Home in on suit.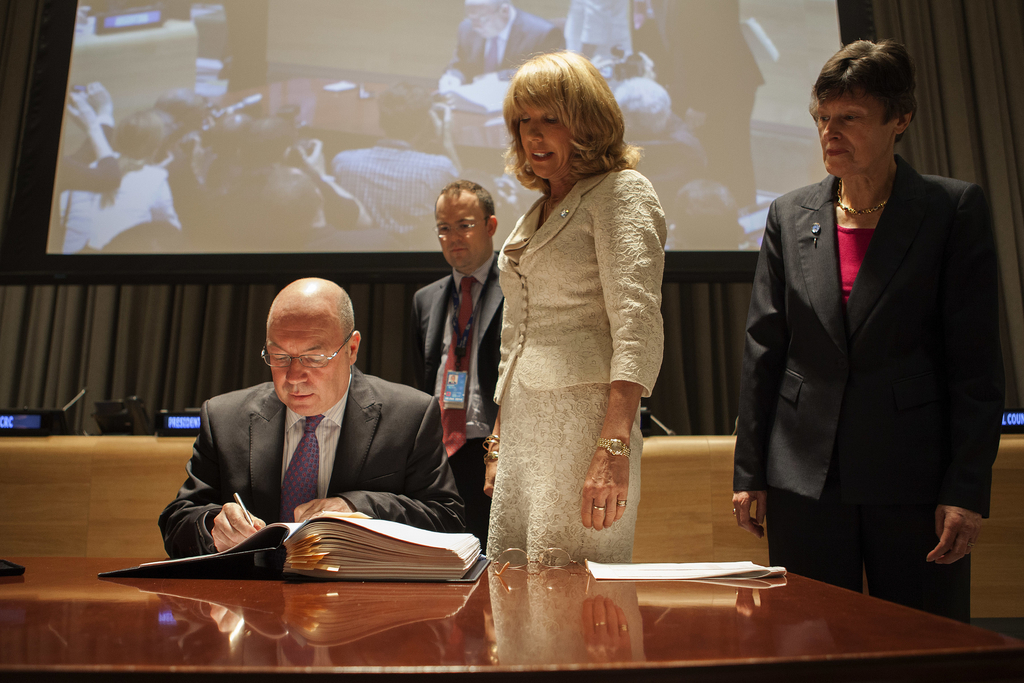
Homed in at rect(412, 252, 505, 557).
